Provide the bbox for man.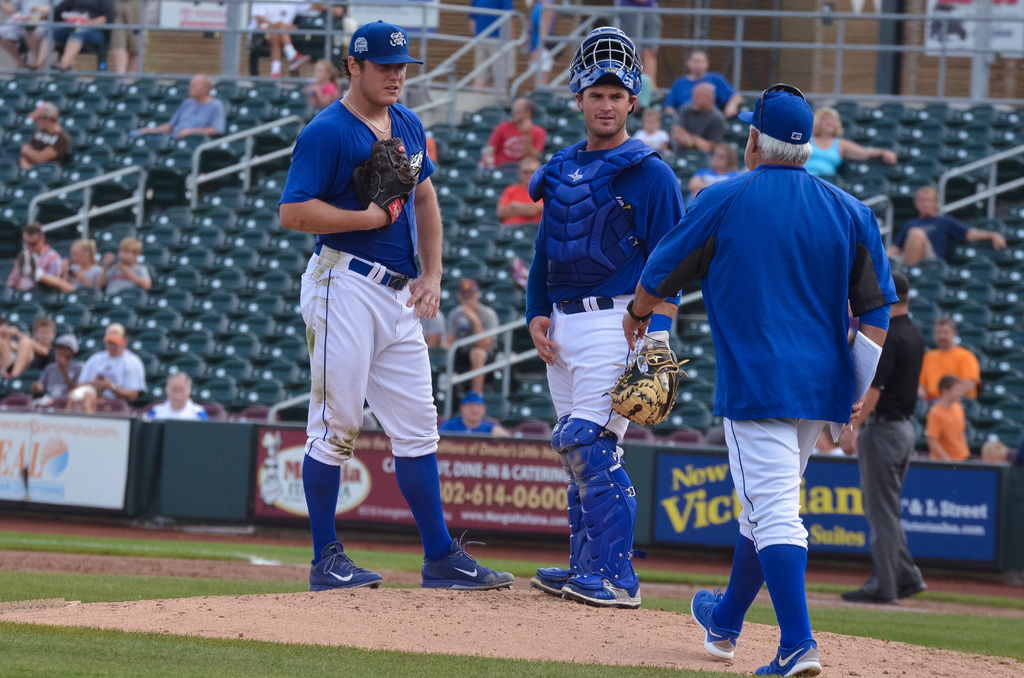
crop(16, 99, 71, 168).
